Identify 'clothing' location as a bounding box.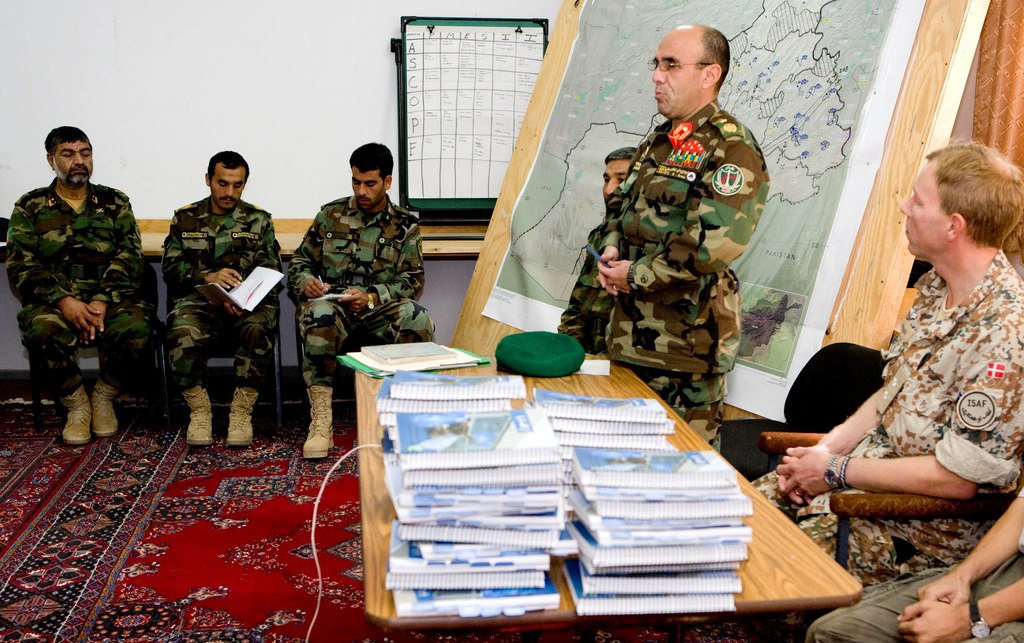
{"x1": 6, "y1": 136, "x2": 153, "y2": 449}.
